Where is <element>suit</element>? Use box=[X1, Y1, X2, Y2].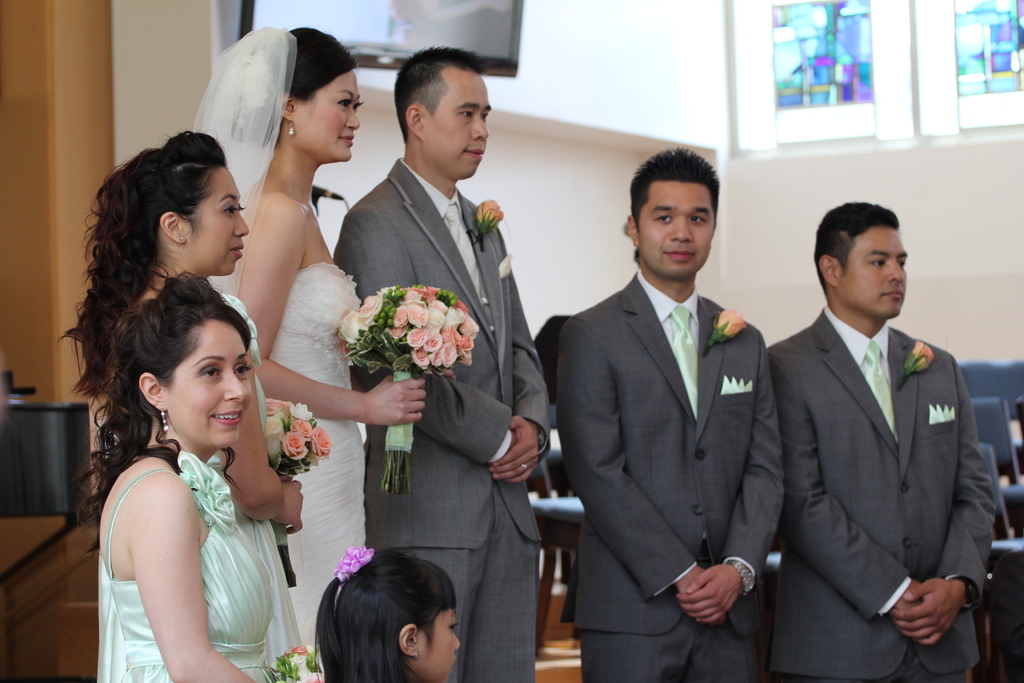
box=[768, 307, 991, 682].
